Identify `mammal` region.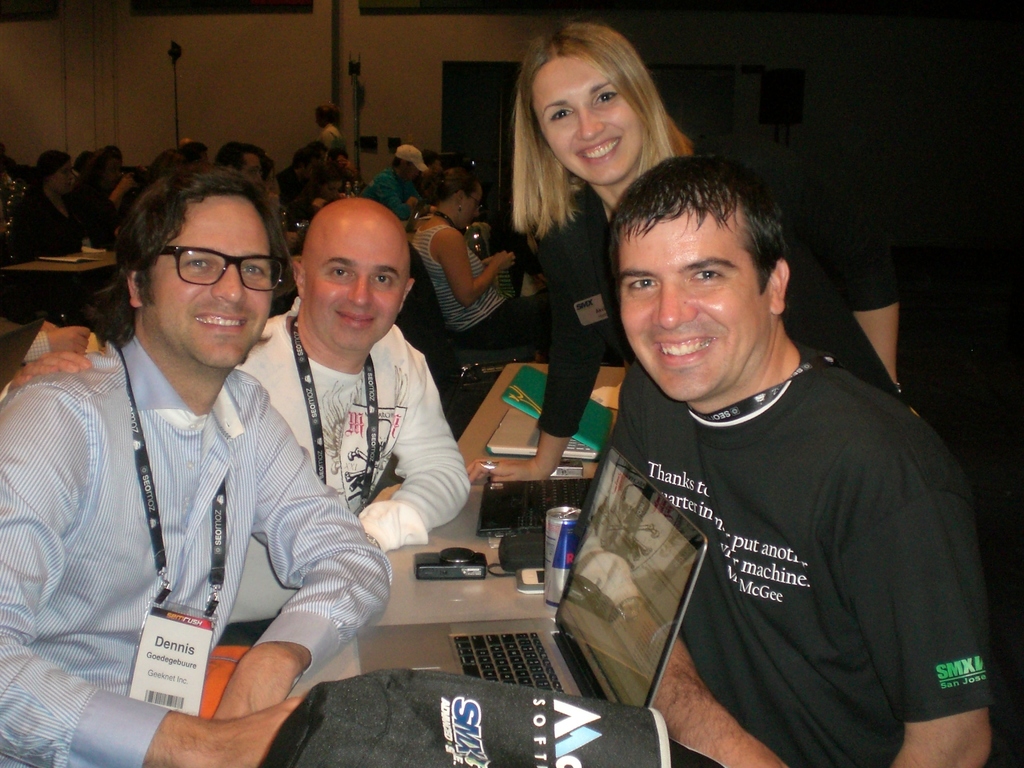
Region: 361/140/435/213.
